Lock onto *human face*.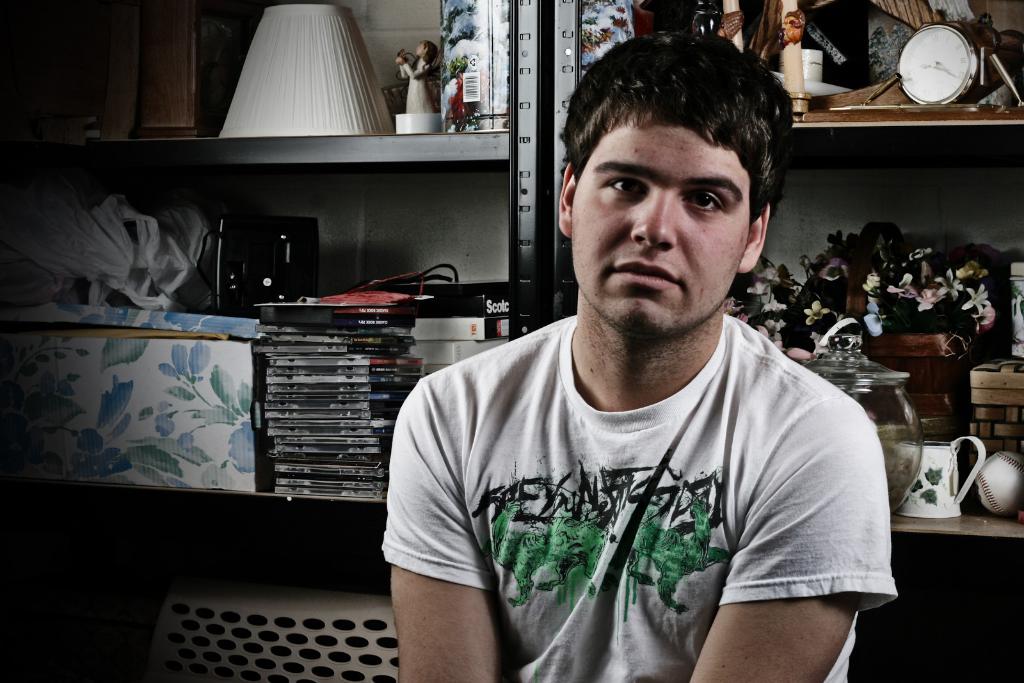
Locked: 570/122/754/345.
